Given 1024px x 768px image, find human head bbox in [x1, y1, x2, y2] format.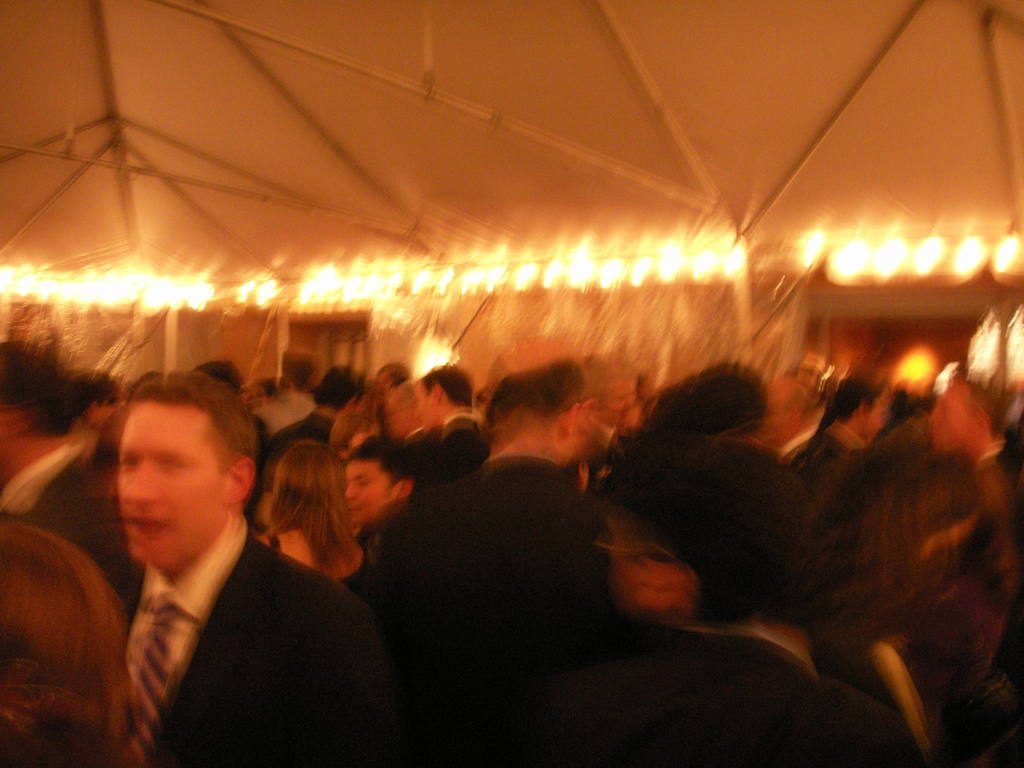
[0, 340, 79, 452].
